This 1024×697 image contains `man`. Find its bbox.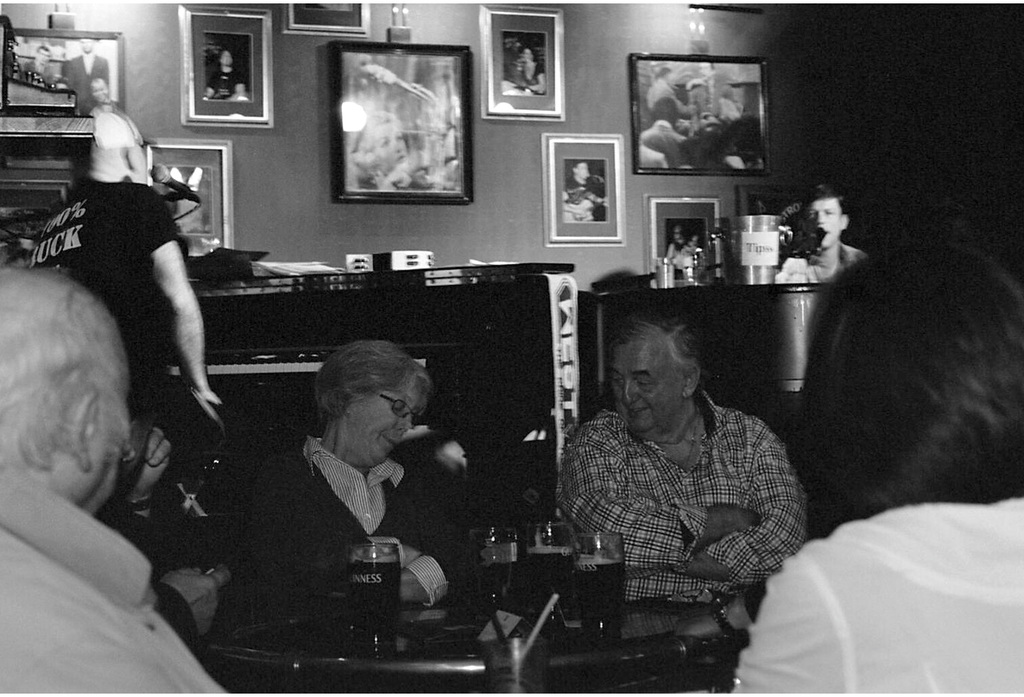
BBox(0, 274, 246, 696).
